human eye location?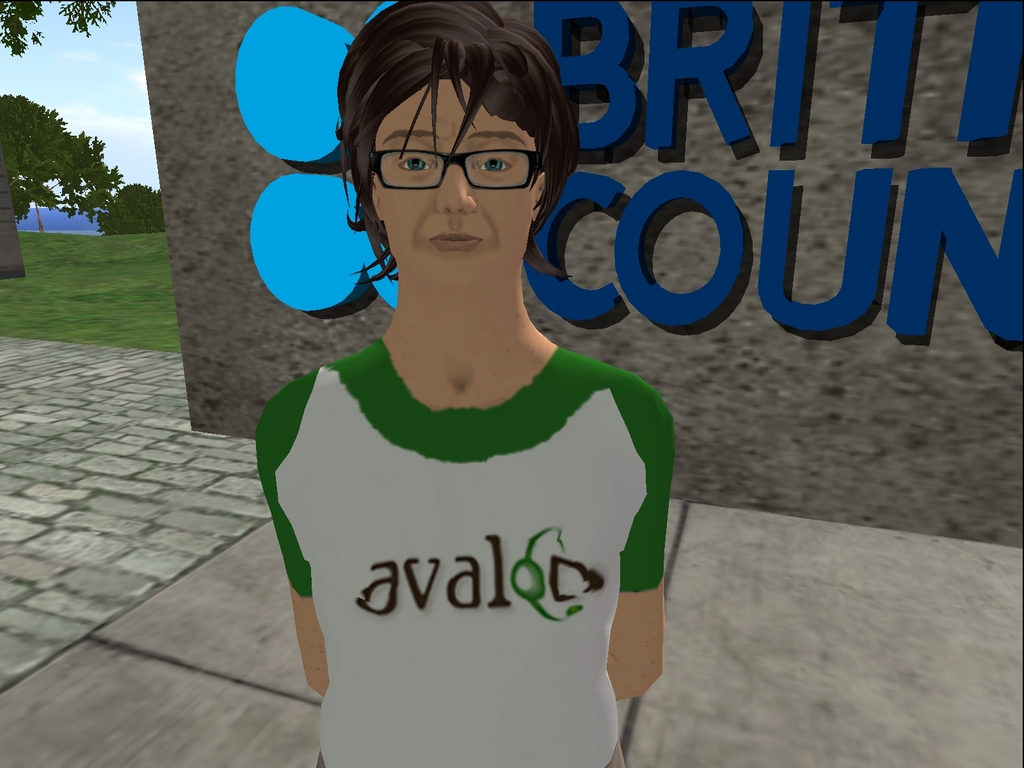
locate(480, 152, 509, 172)
